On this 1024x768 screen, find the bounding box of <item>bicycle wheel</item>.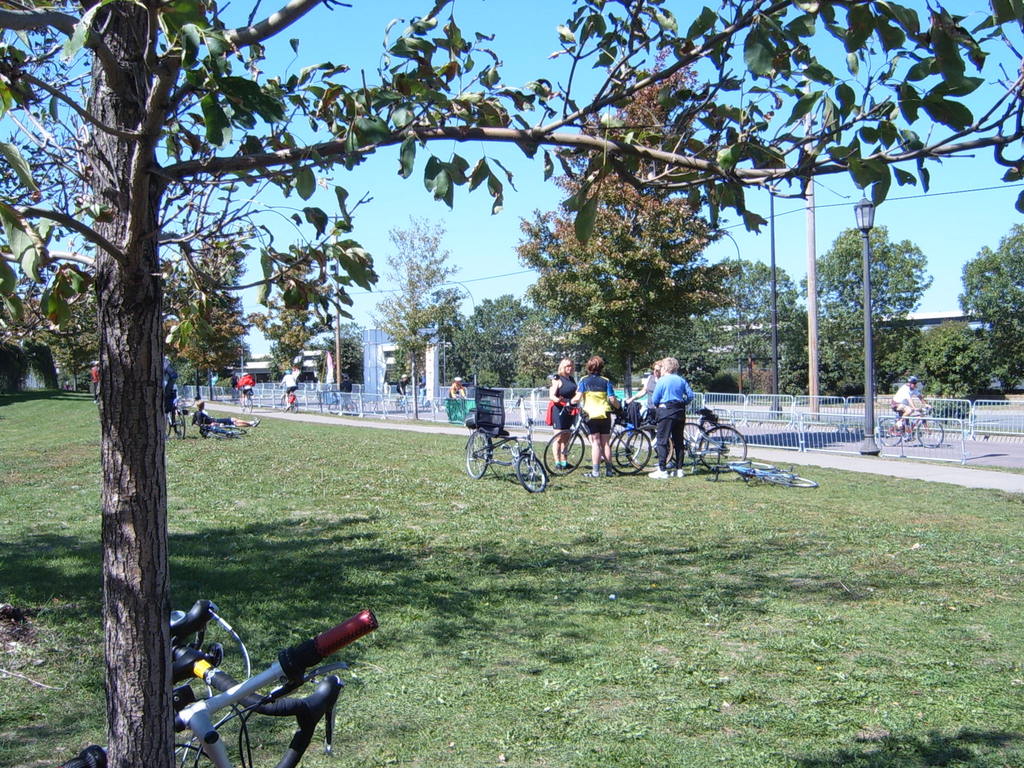
Bounding box: l=875, t=410, r=902, b=449.
